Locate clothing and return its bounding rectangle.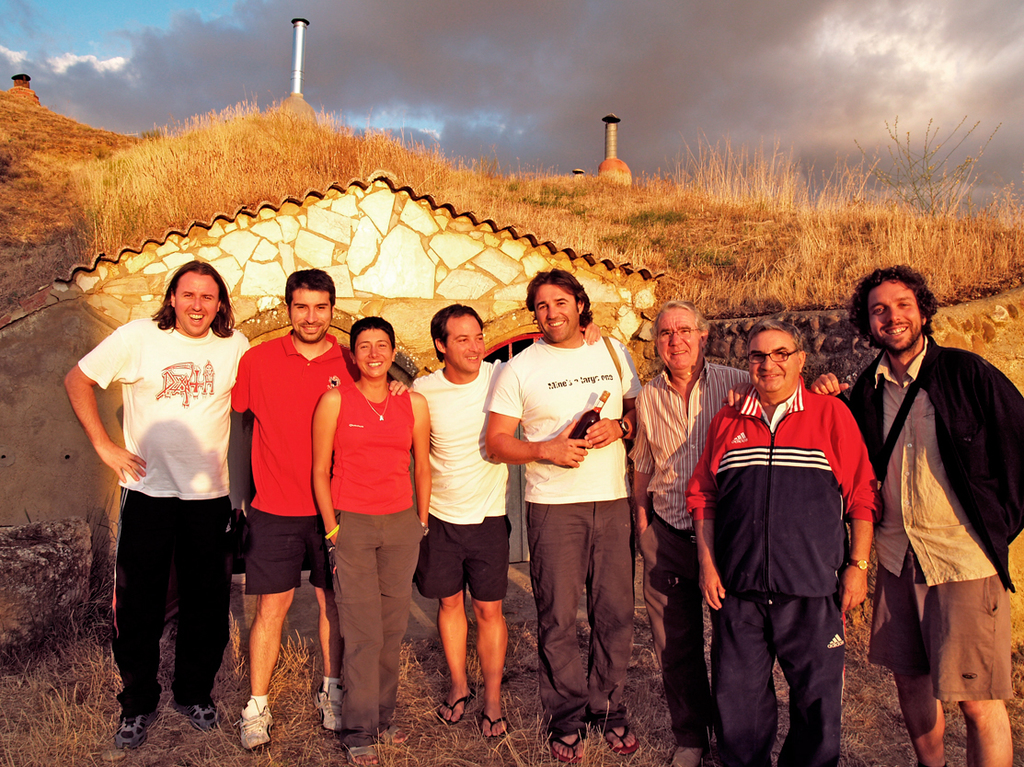
223 323 354 598.
